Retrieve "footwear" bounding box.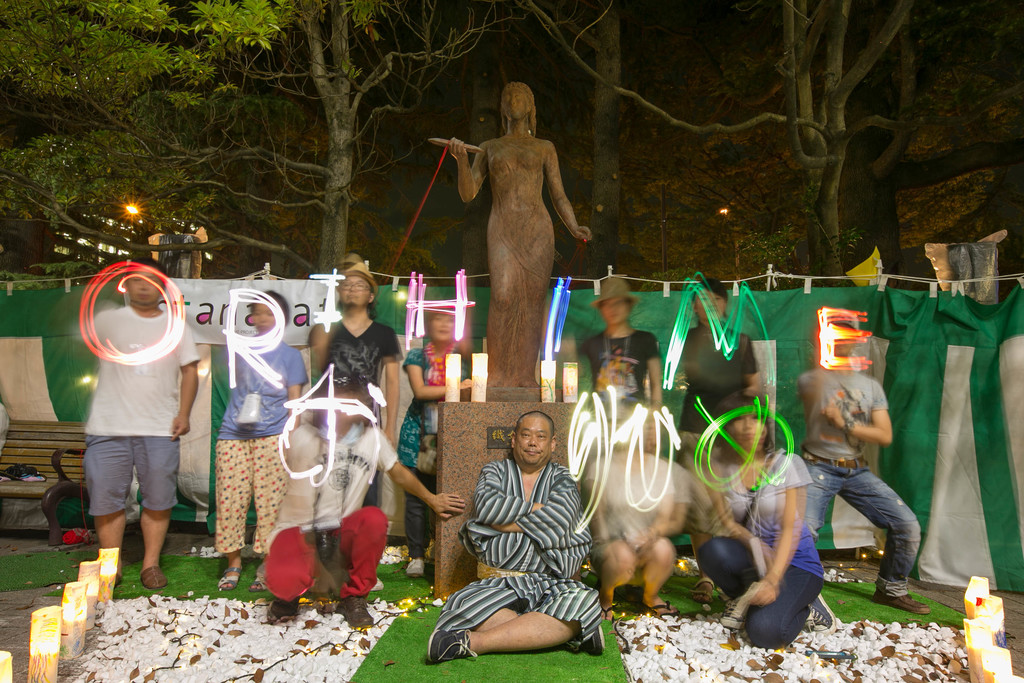
Bounding box: (left=720, top=600, right=744, bottom=625).
